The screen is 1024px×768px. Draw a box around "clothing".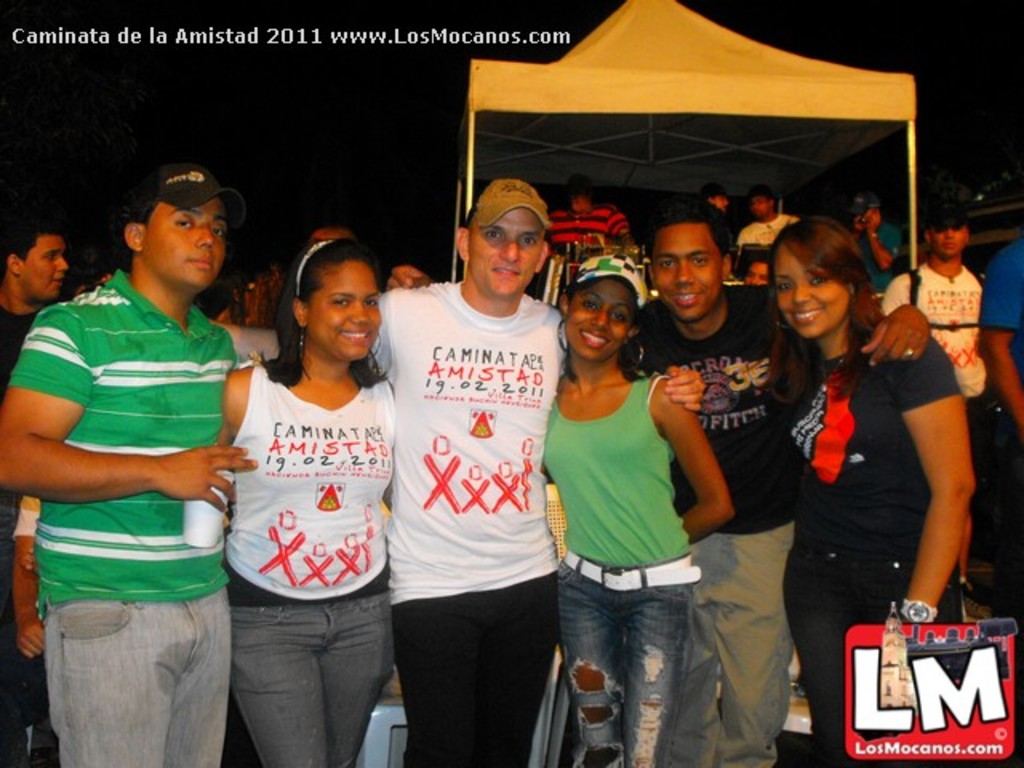
<region>546, 197, 634, 280</region>.
